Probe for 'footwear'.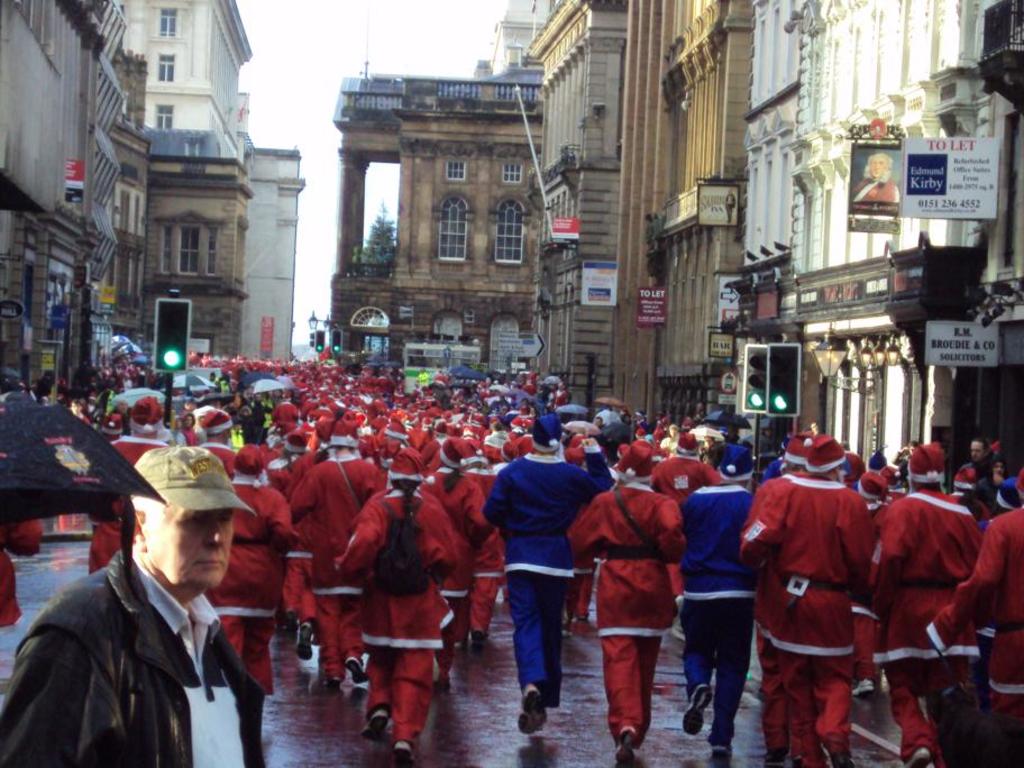
Probe result: left=358, top=706, right=390, bottom=740.
